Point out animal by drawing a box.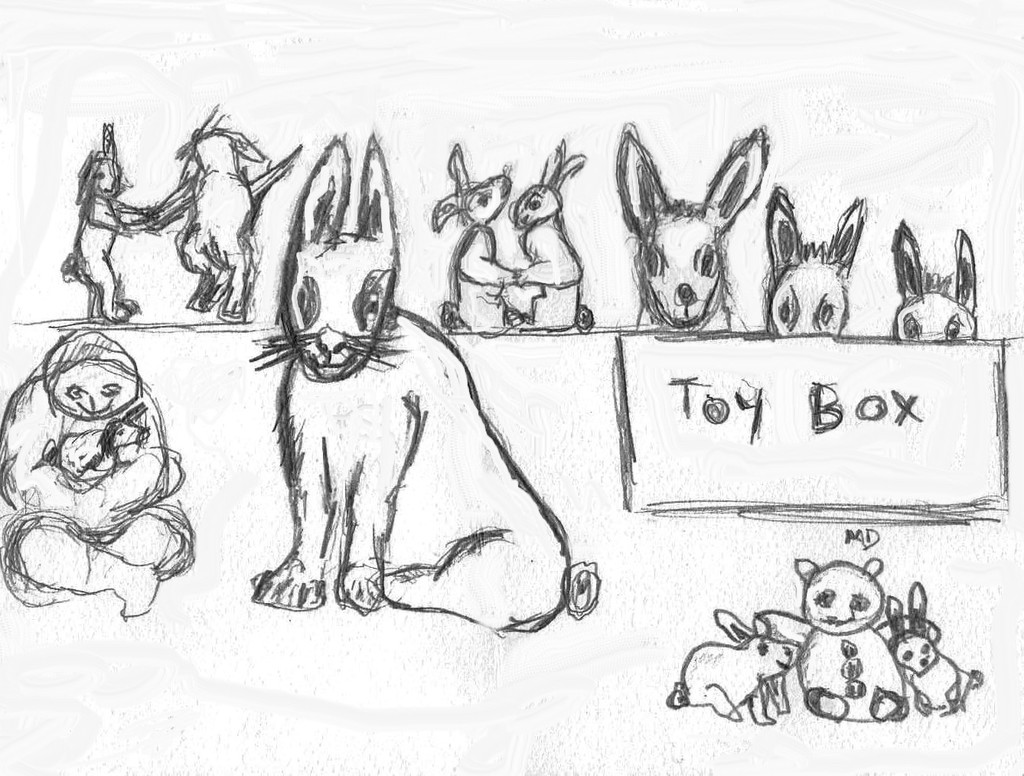
locate(251, 132, 605, 635).
